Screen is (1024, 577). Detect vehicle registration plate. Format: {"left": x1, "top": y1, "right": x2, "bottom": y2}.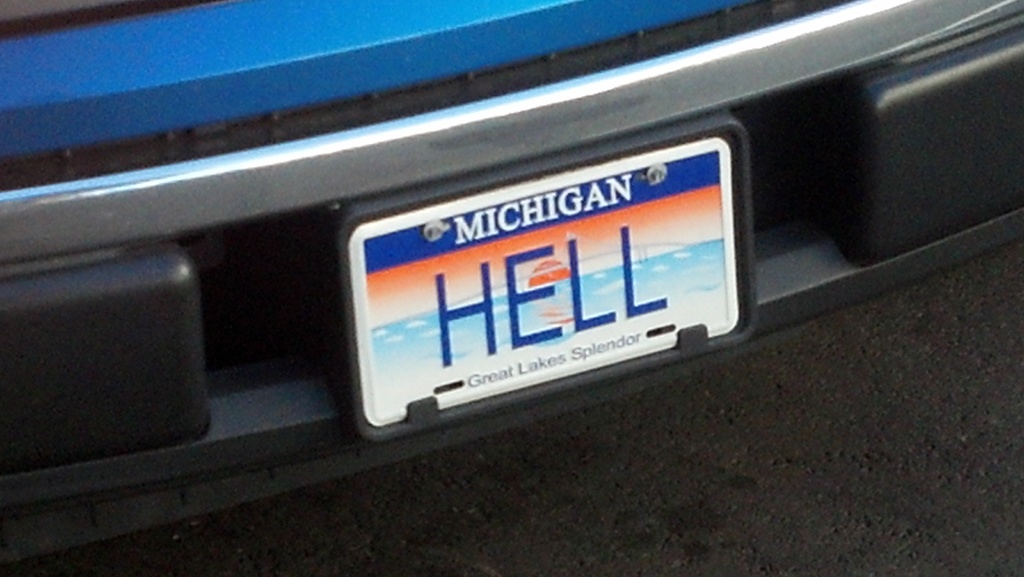
{"left": 333, "top": 110, "right": 762, "bottom": 446}.
